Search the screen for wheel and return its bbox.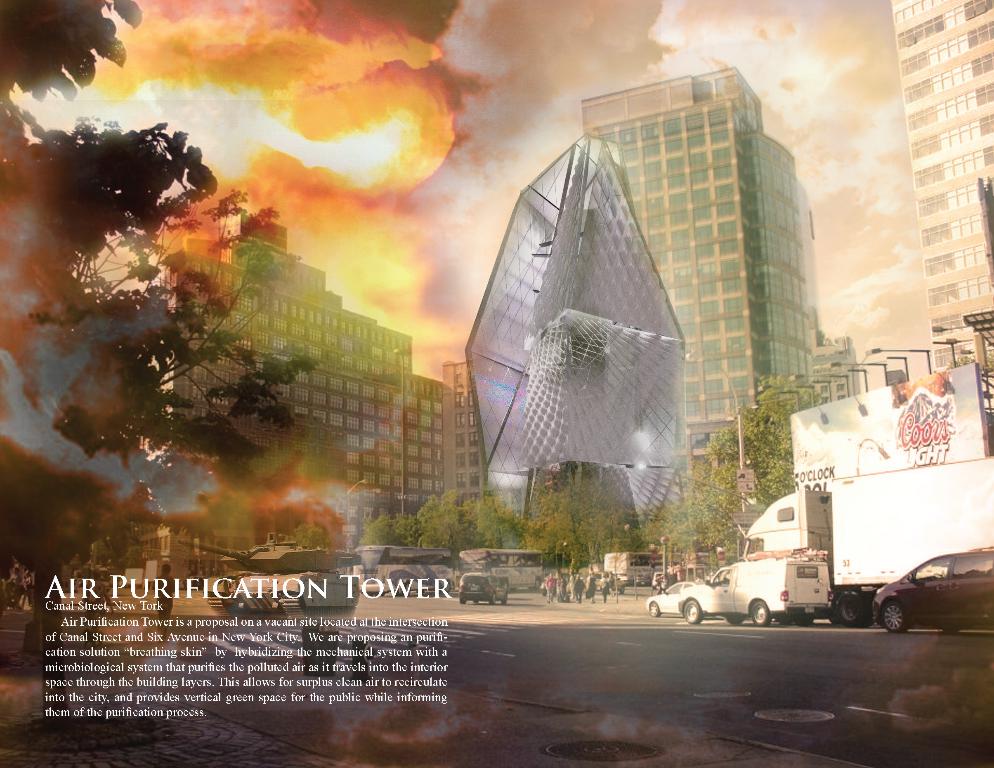
Found: (left=749, top=601, right=773, bottom=627).
